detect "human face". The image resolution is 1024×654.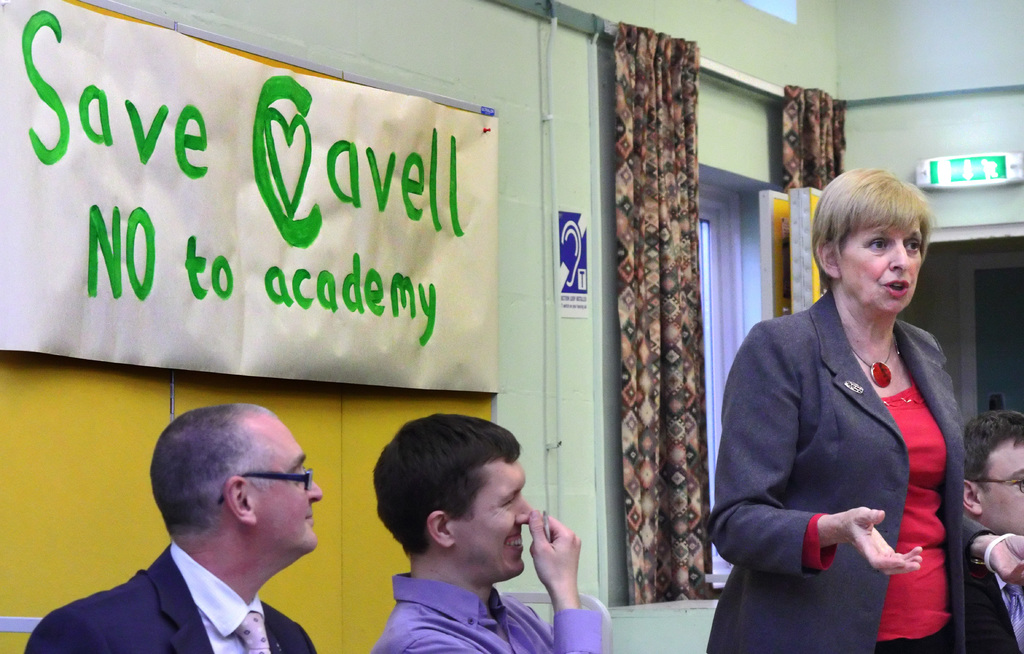
rect(845, 212, 922, 312).
